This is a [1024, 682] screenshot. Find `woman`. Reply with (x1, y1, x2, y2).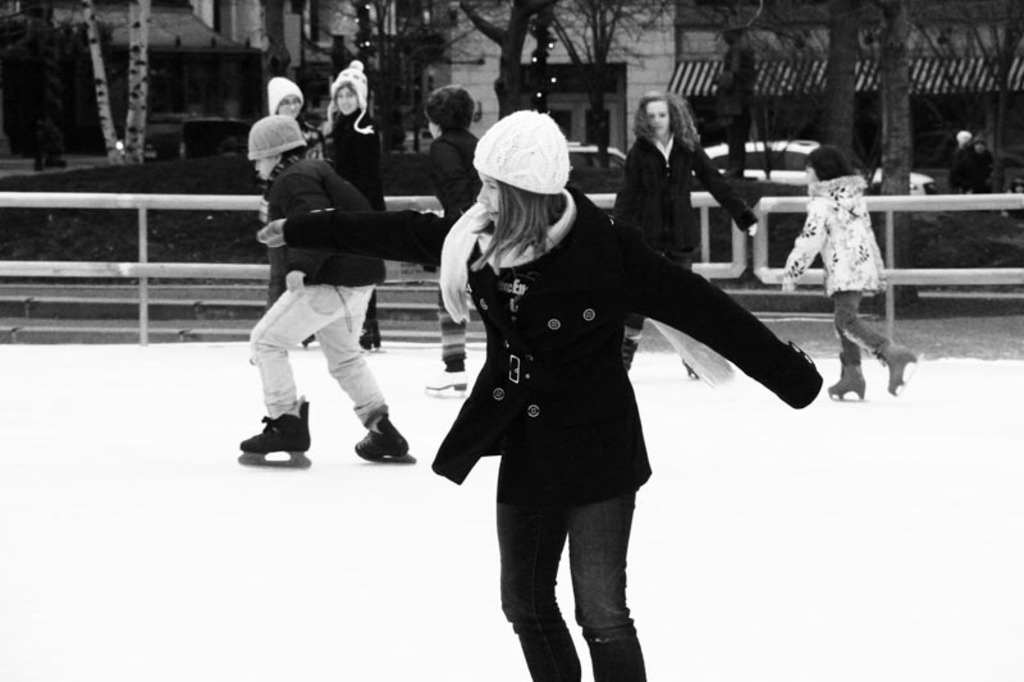
(256, 109, 820, 681).
